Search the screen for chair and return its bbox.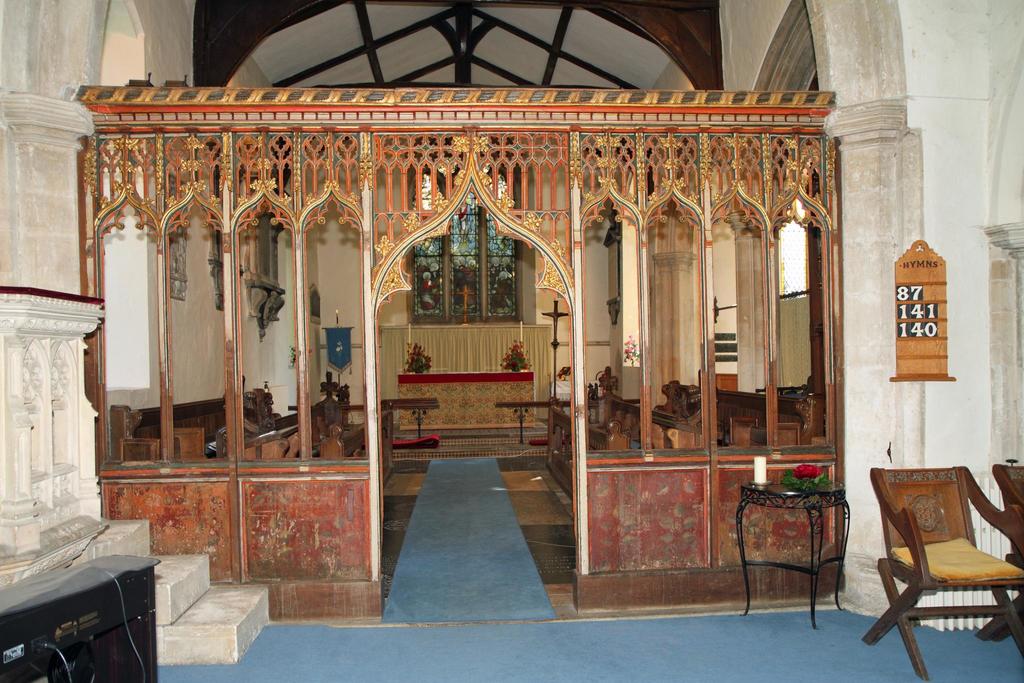
Found: locate(967, 456, 1023, 649).
